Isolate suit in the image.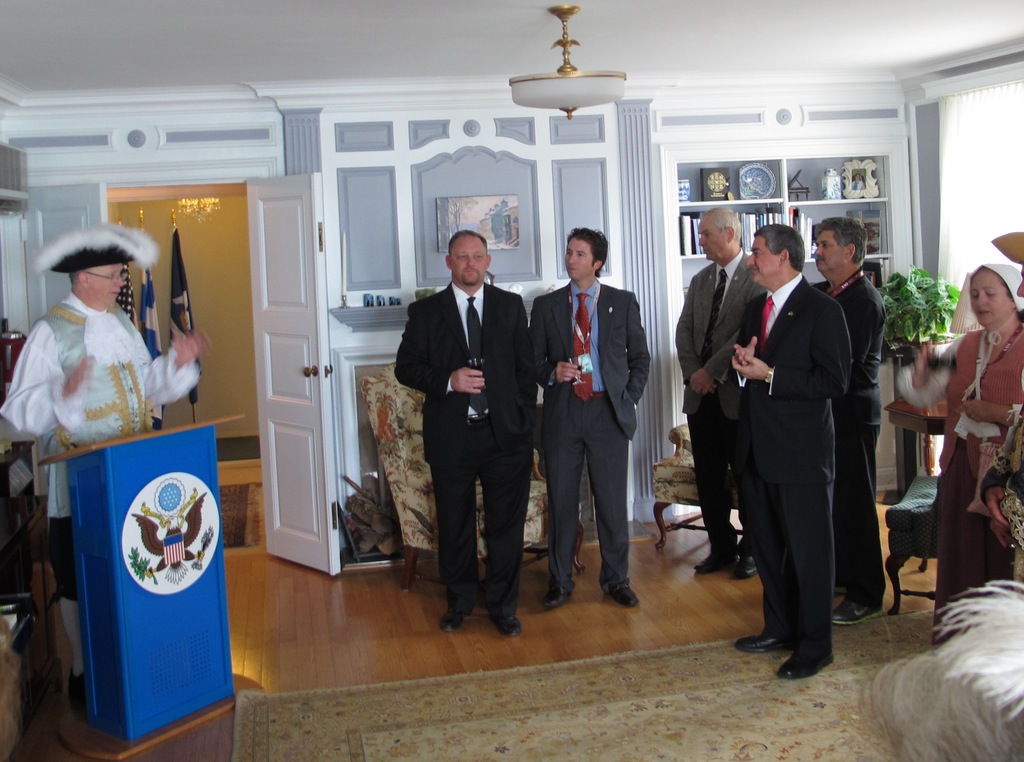
Isolated region: detection(735, 271, 852, 648).
